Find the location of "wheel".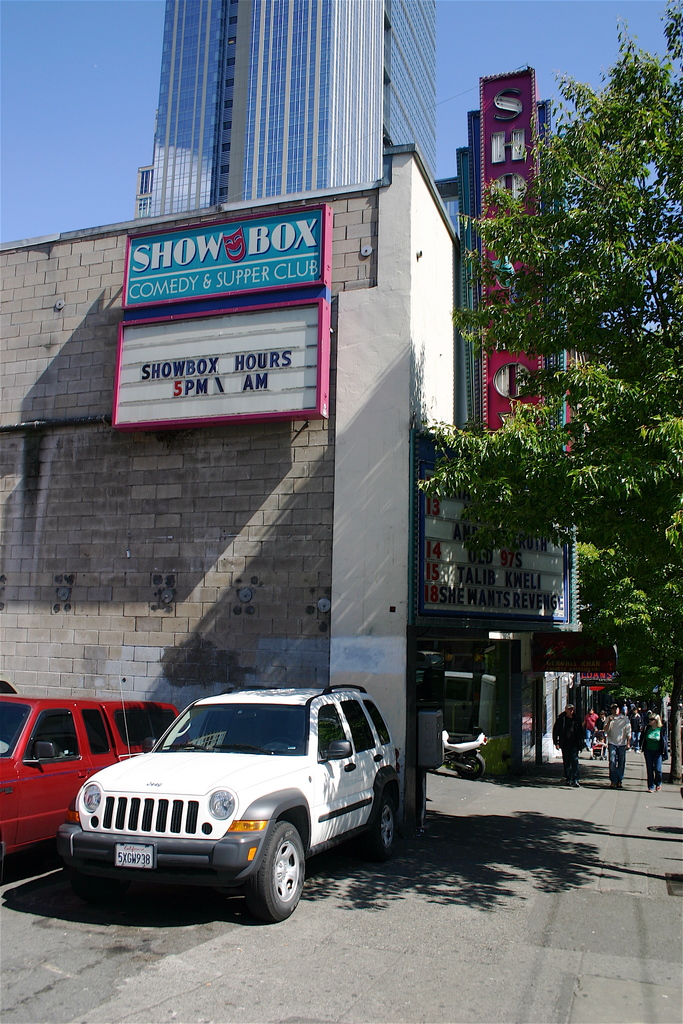
Location: box(374, 798, 395, 858).
